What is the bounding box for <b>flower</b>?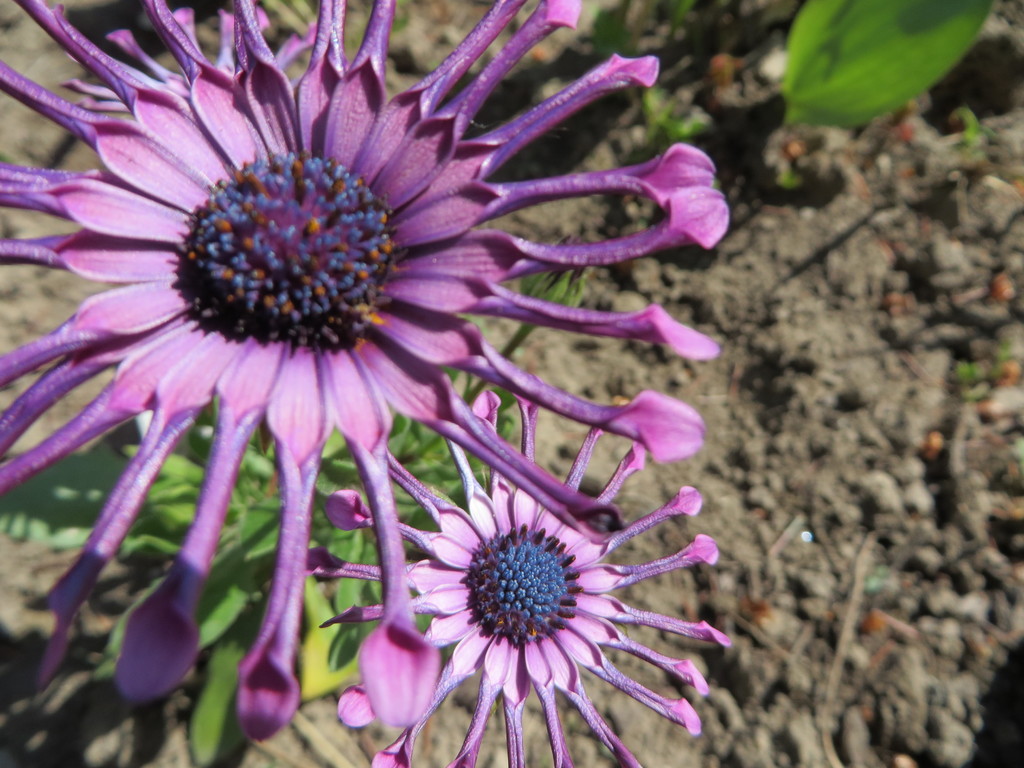
box=[303, 373, 733, 767].
